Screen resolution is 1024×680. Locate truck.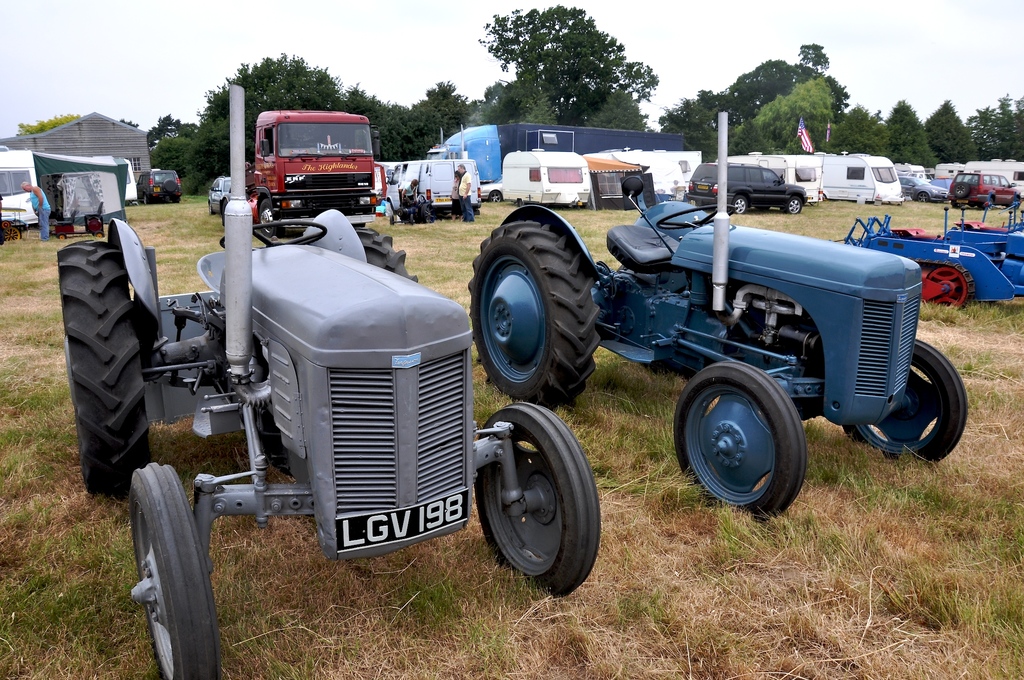
detection(500, 148, 593, 202).
